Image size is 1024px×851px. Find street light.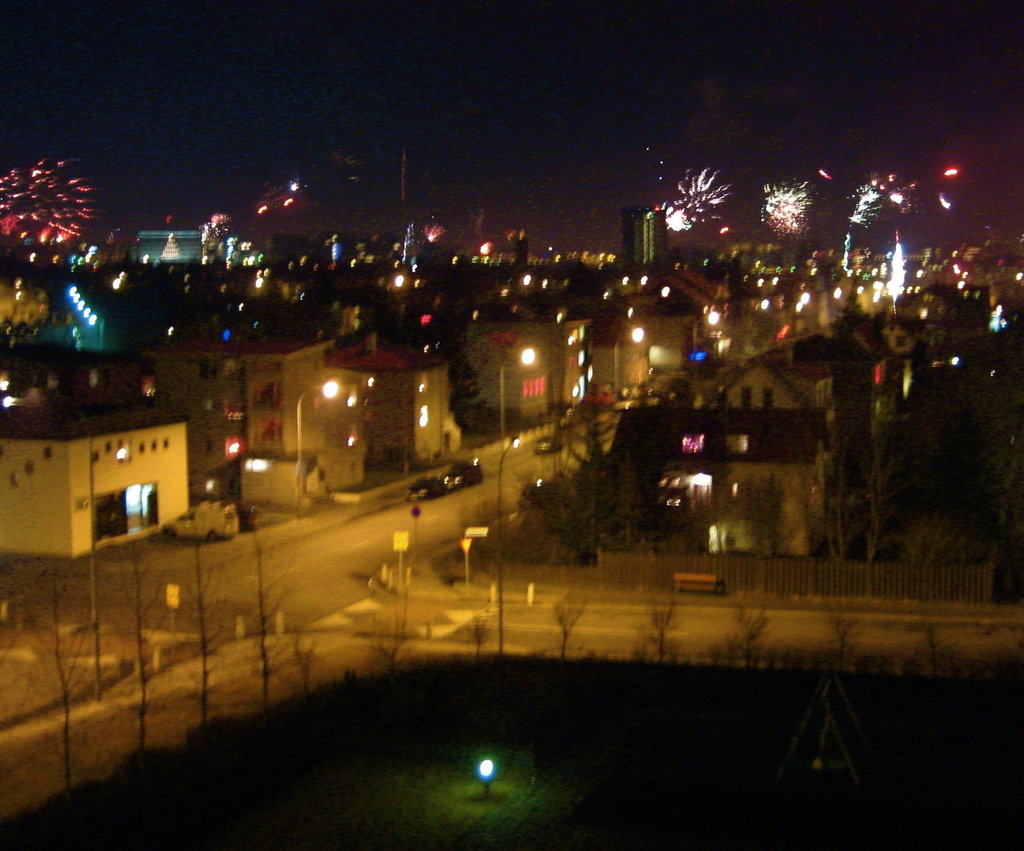
l=609, t=327, r=645, b=387.
